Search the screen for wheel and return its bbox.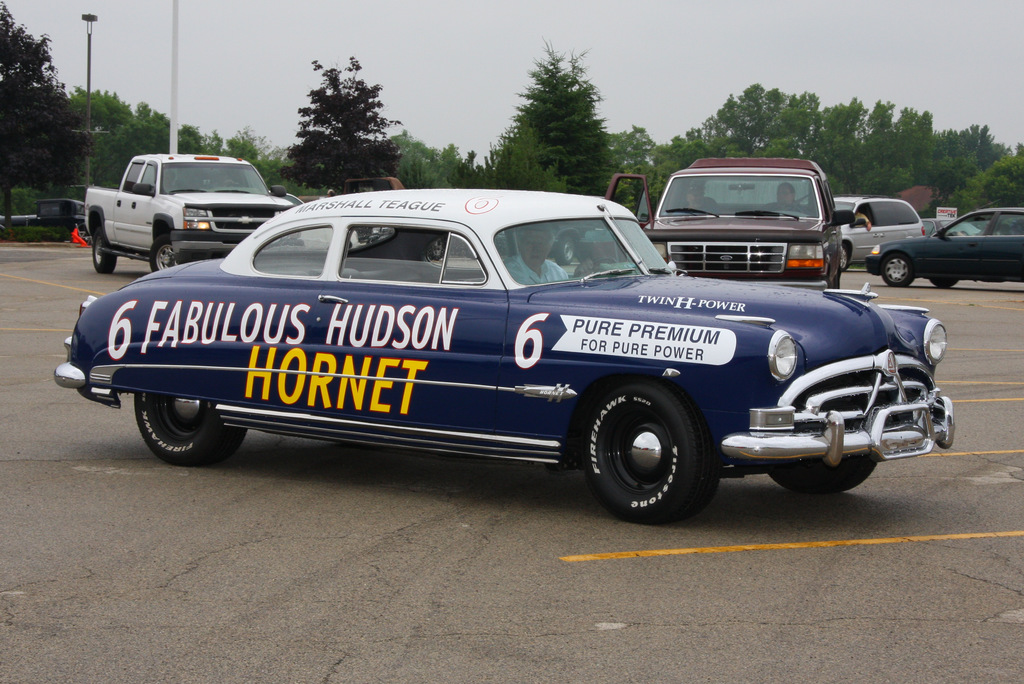
Found: (883,255,913,286).
